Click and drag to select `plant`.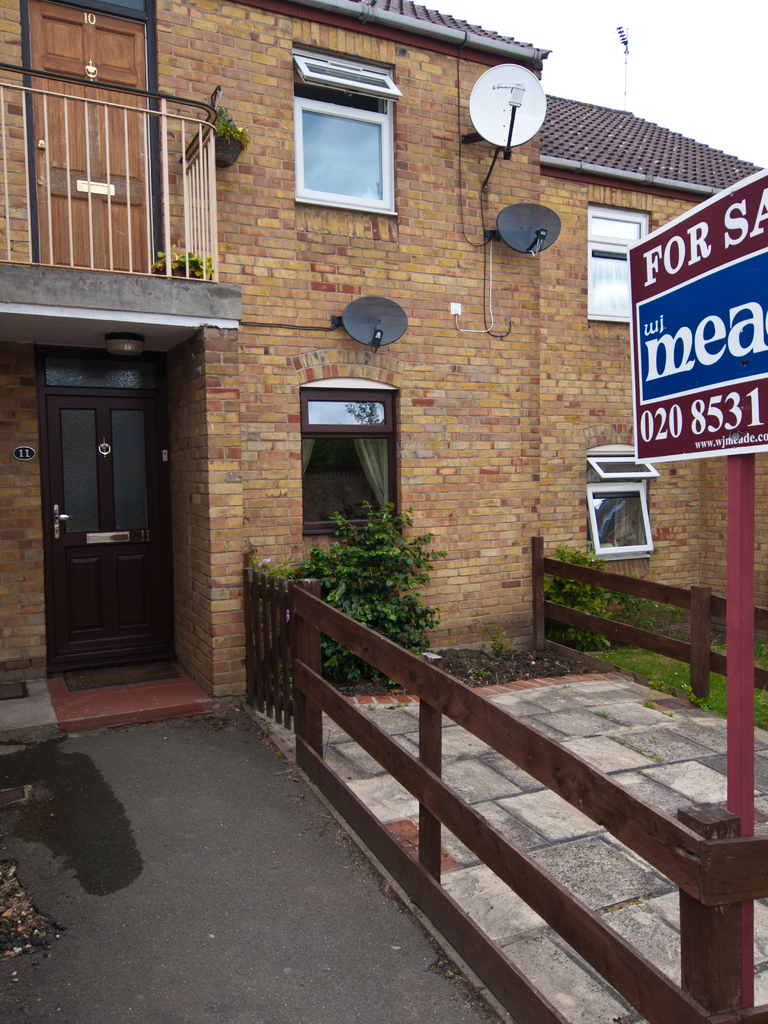
Selection: select_region(481, 625, 509, 660).
